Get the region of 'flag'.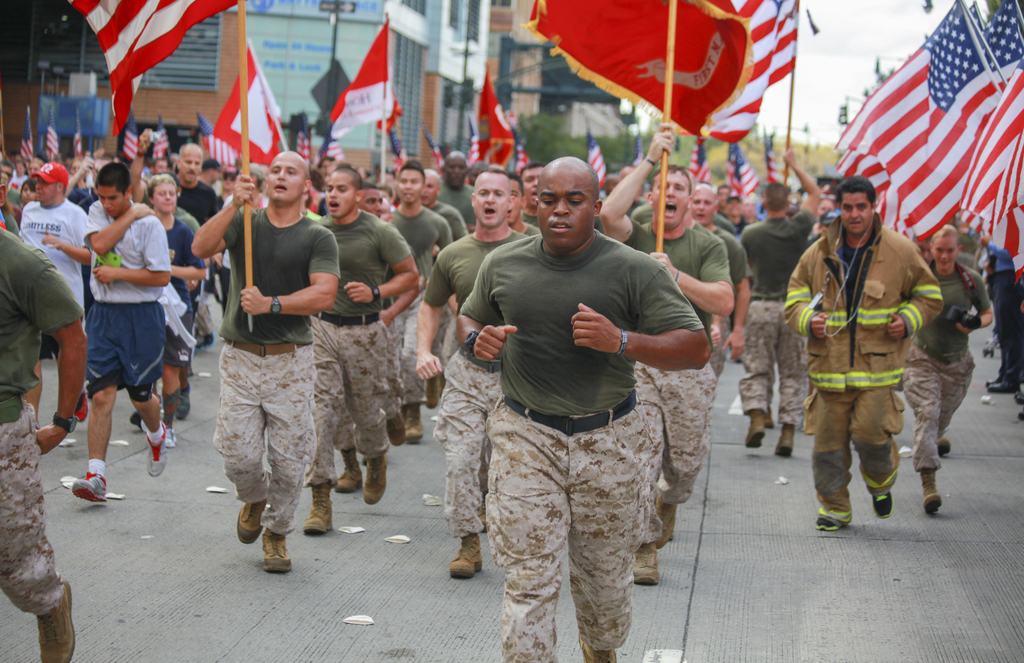
(855,26,1004,279).
